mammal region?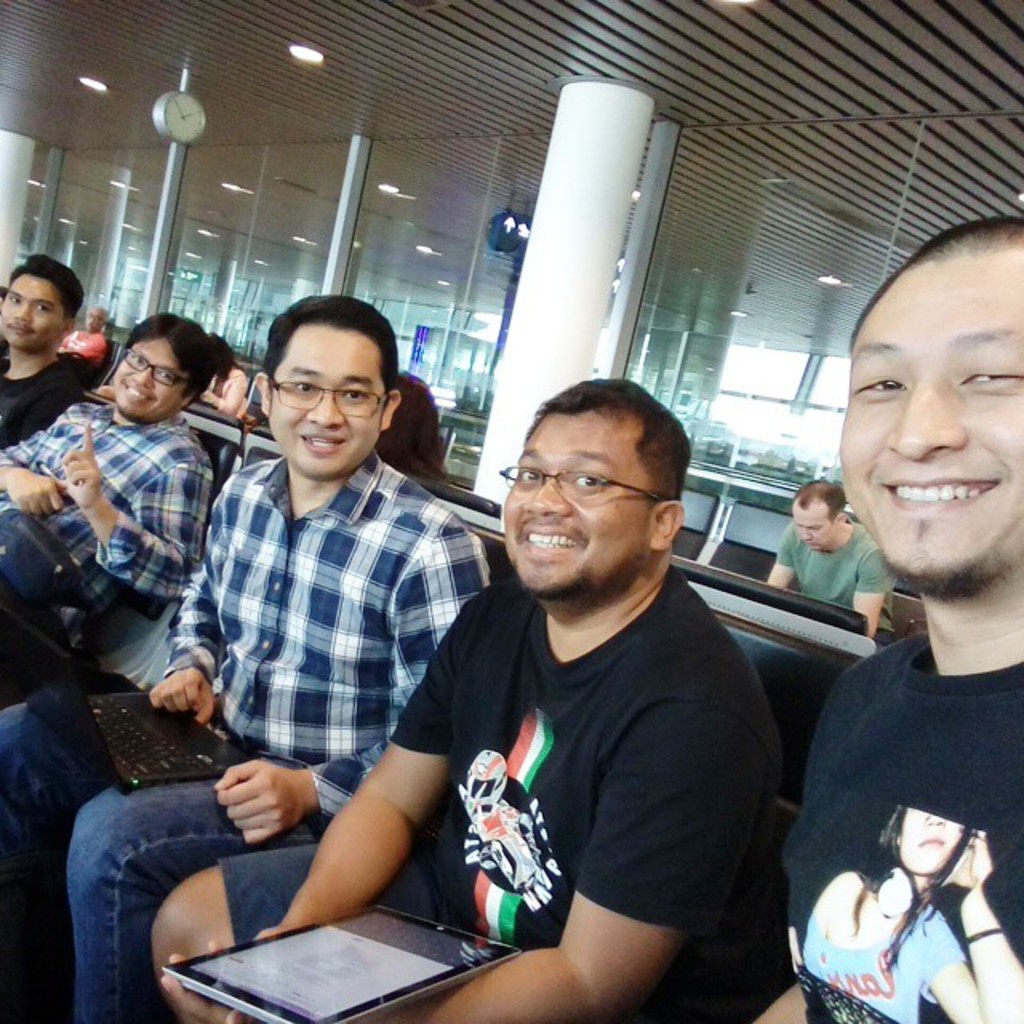
l=754, t=214, r=1022, b=1022
